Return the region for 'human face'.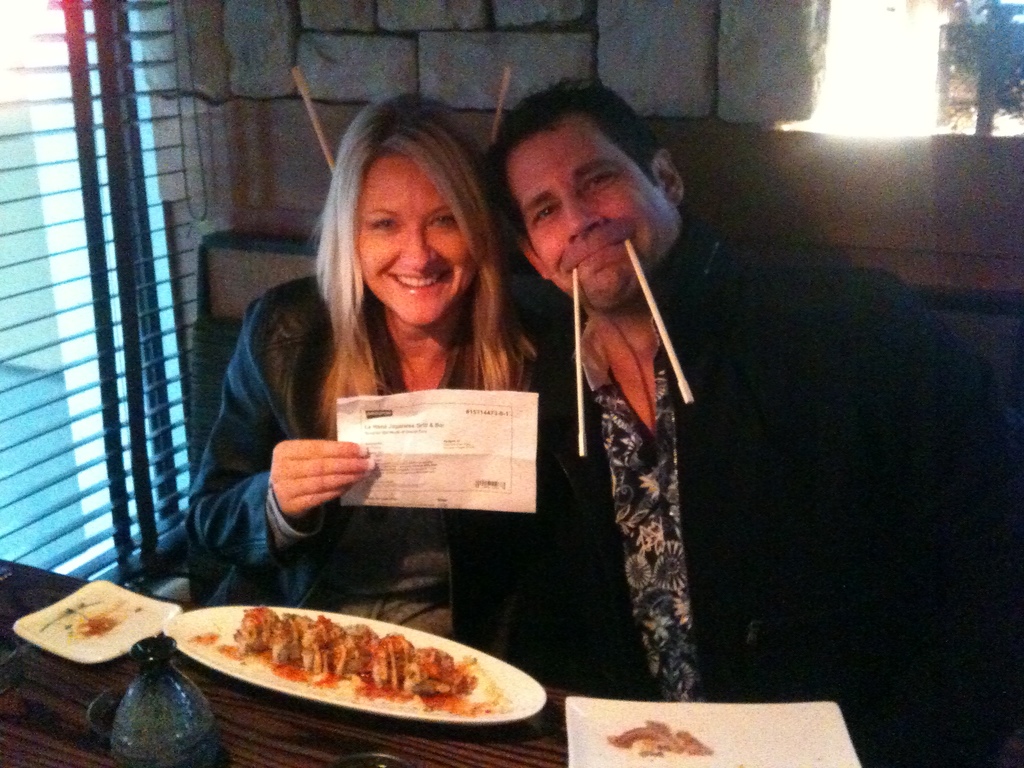
(x1=505, y1=121, x2=676, y2=307).
